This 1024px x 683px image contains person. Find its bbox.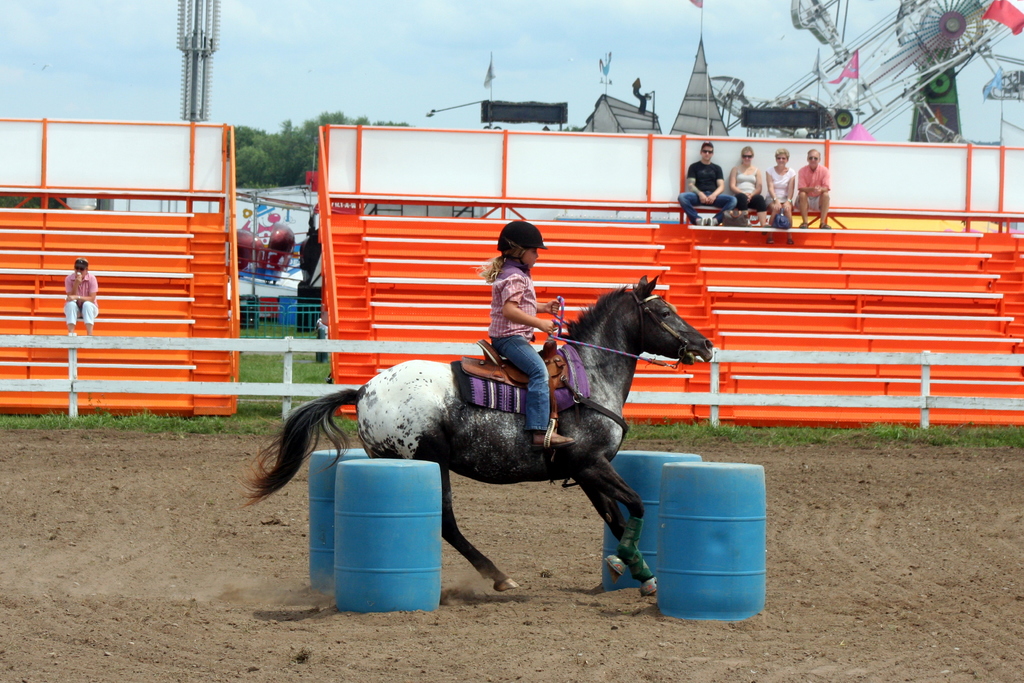
[676,137,737,224].
